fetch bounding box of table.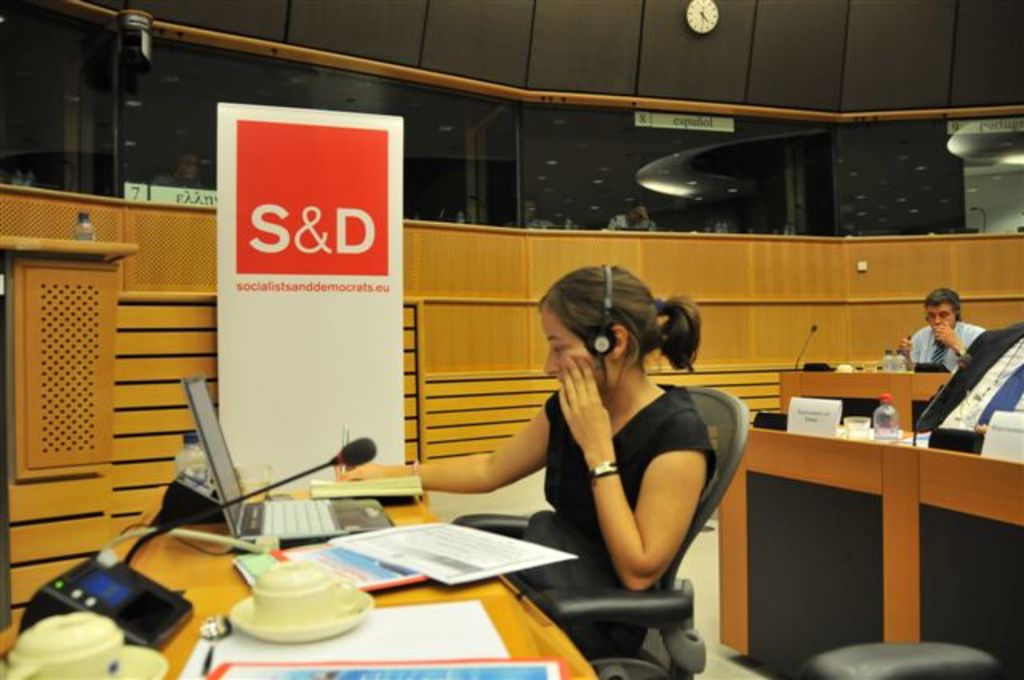
Bbox: BBox(13, 499, 678, 679).
